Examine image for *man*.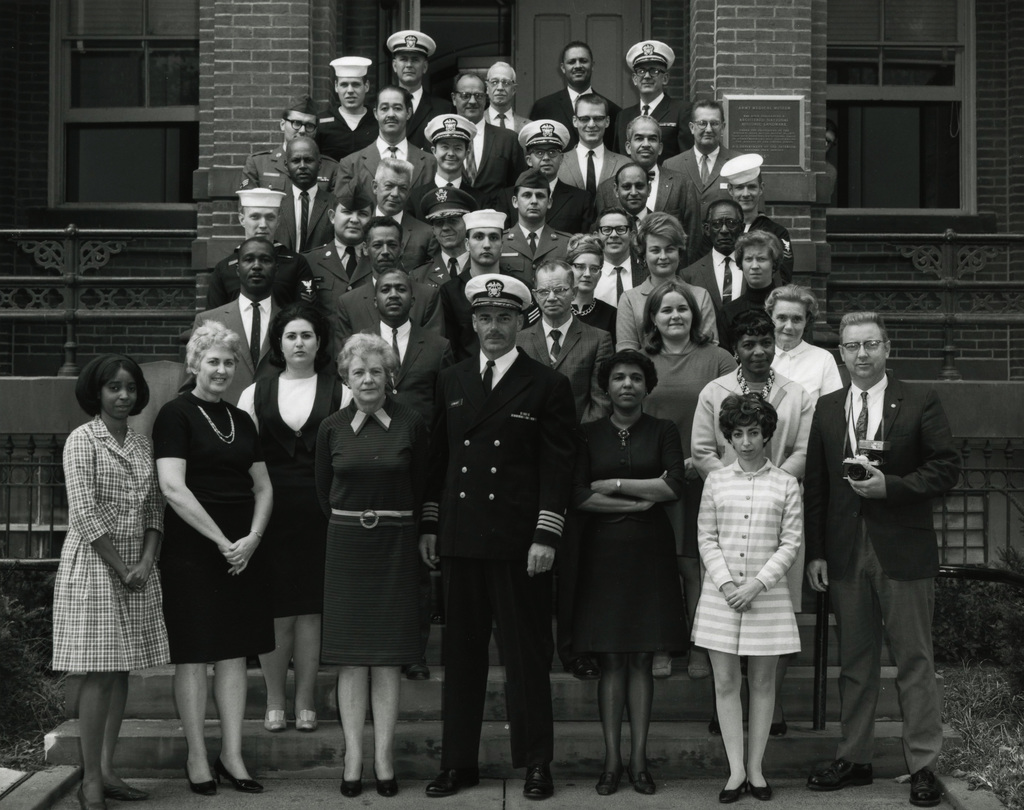
Examination result: 488:122:596:236.
